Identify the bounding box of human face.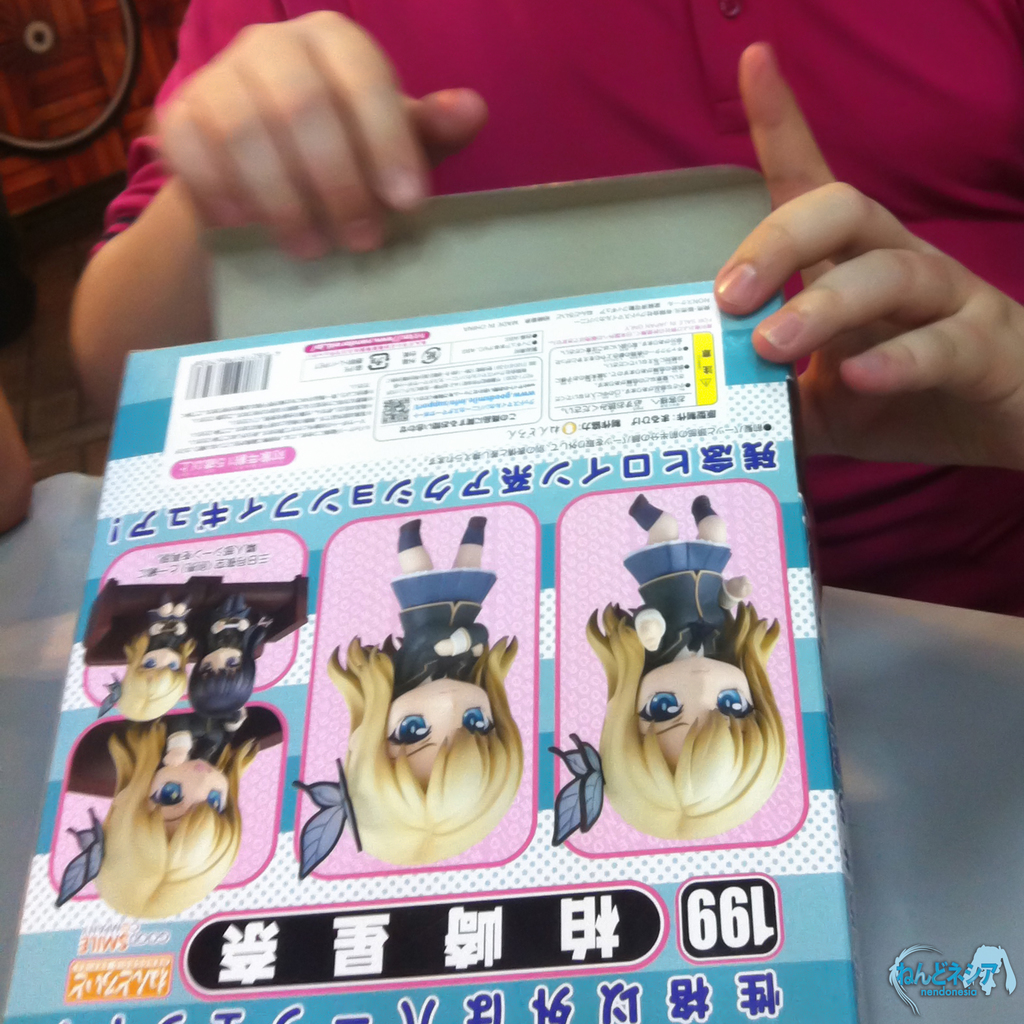
bbox(195, 644, 247, 674).
